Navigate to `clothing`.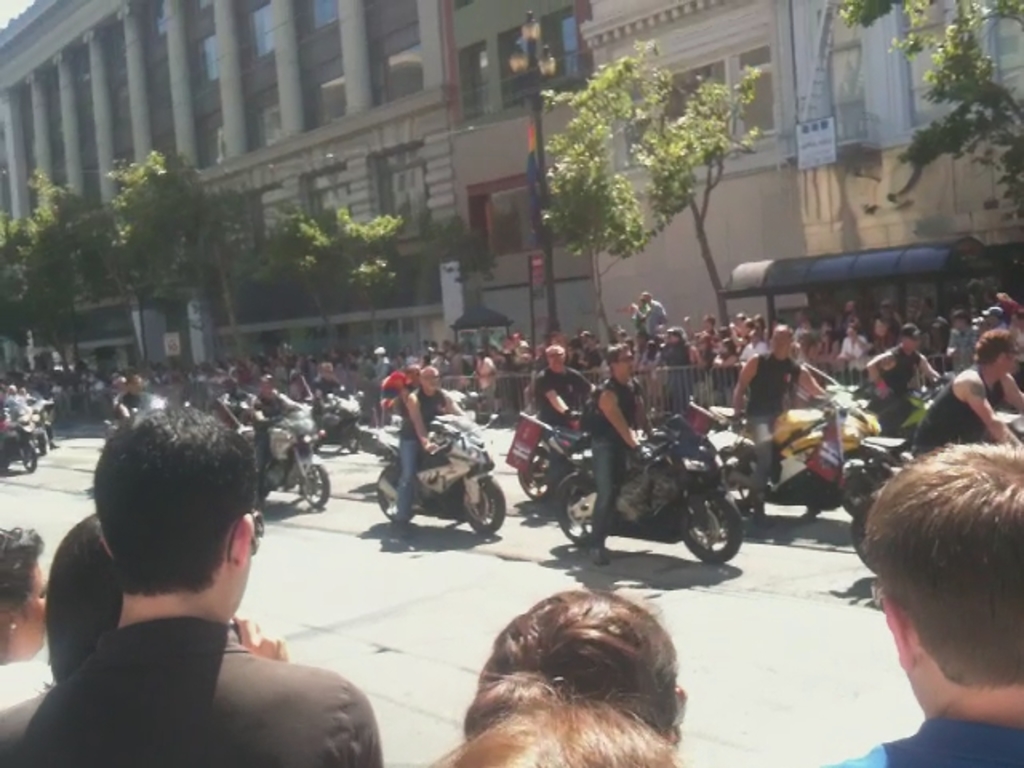
Navigation target: BBox(840, 339, 867, 371).
